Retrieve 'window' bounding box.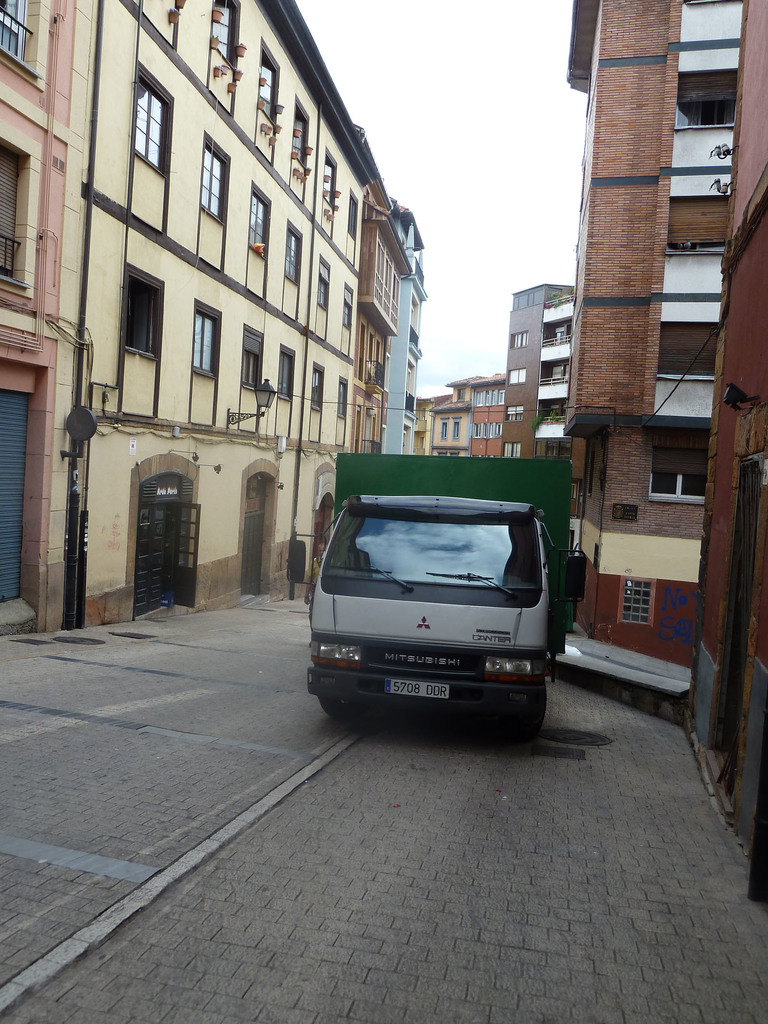
Bounding box: bbox=[312, 361, 329, 404].
